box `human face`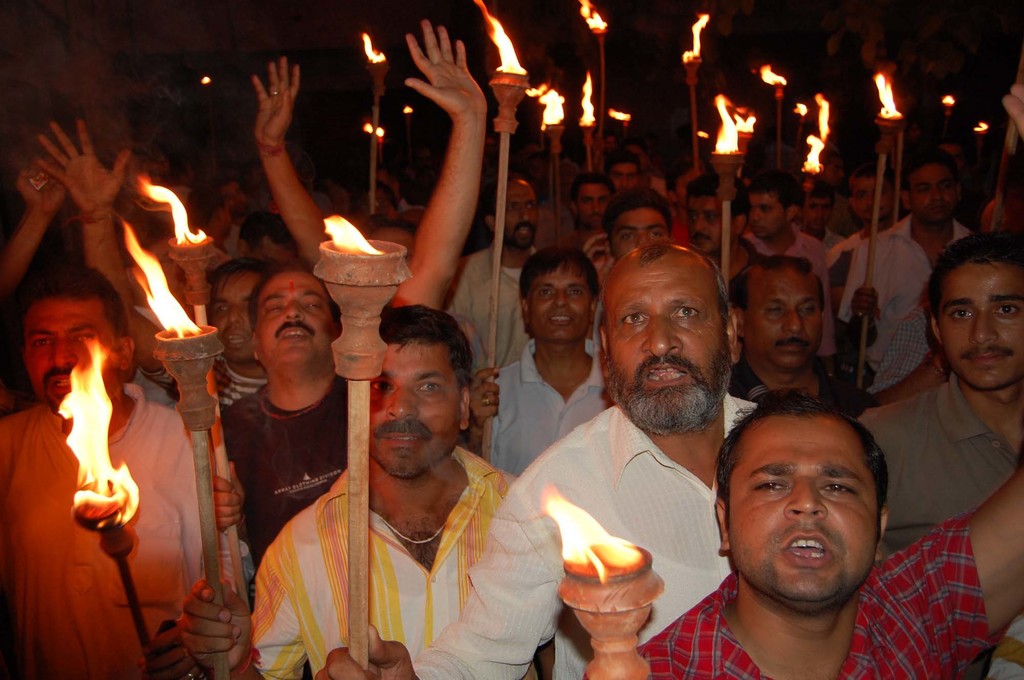
[684,192,721,247]
